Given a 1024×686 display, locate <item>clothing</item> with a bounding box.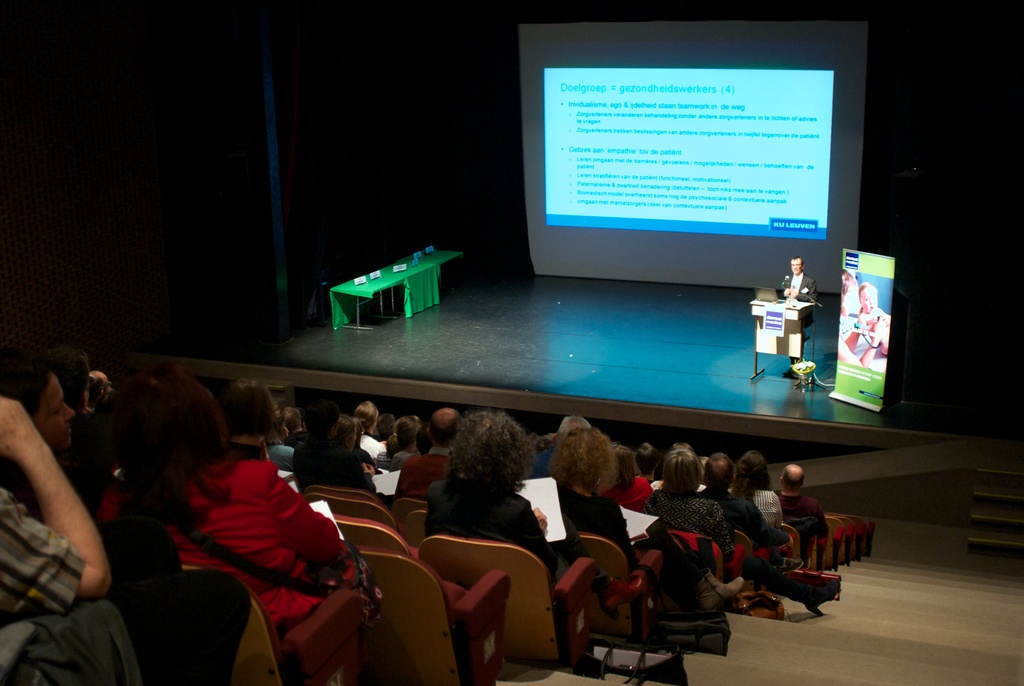
Located: (left=166, top=459, right=349, bottom=635).
